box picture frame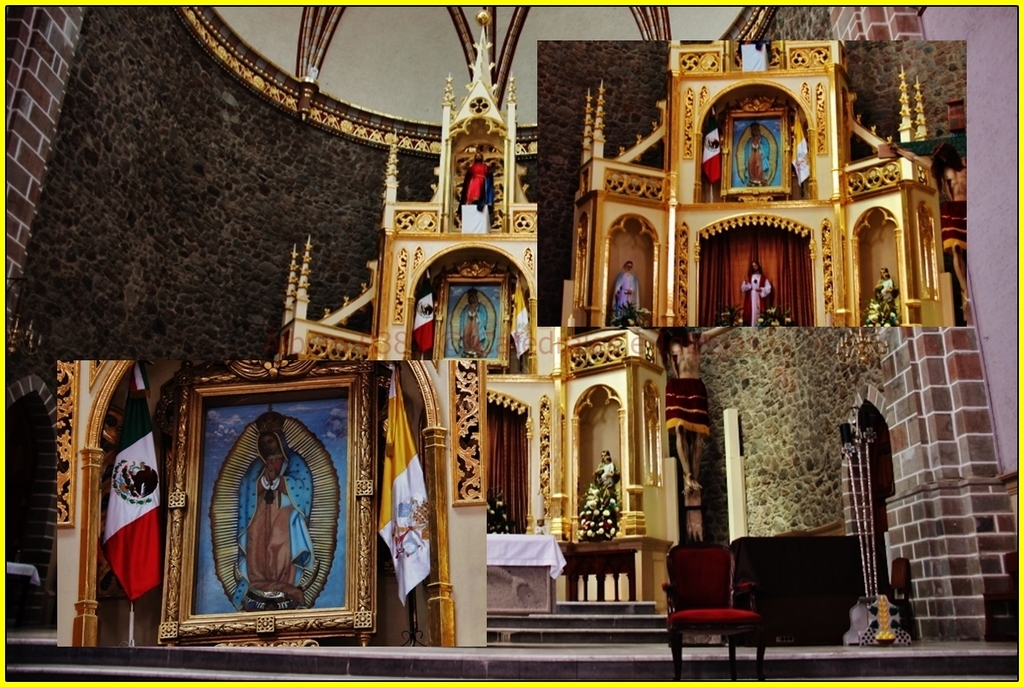
left=720, top=93, right=793, bottom=200
